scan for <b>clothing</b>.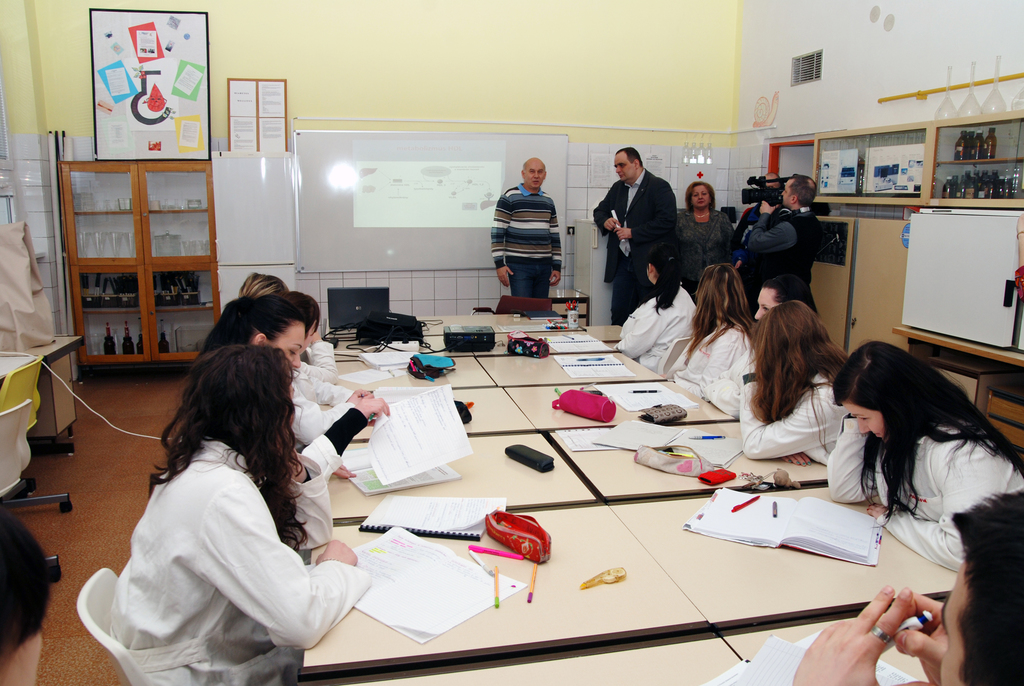
Scan result: crop(104, 441, 368, 685).
